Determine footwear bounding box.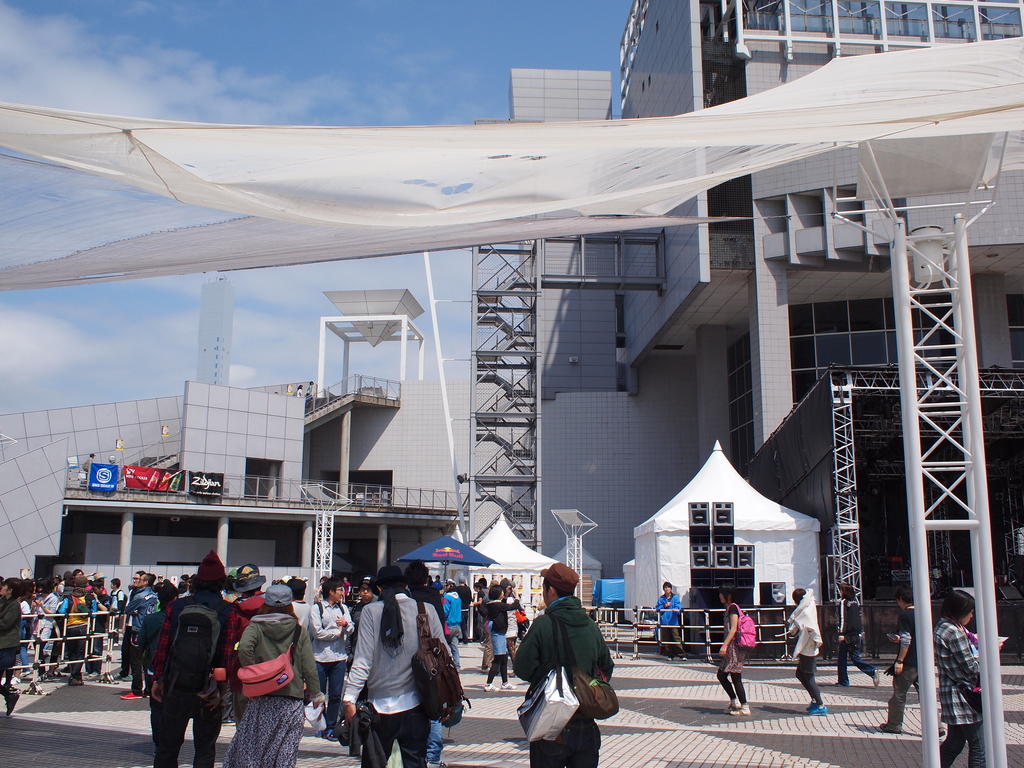
Determined: (left=455, top=666, right=460, bottom=675).
